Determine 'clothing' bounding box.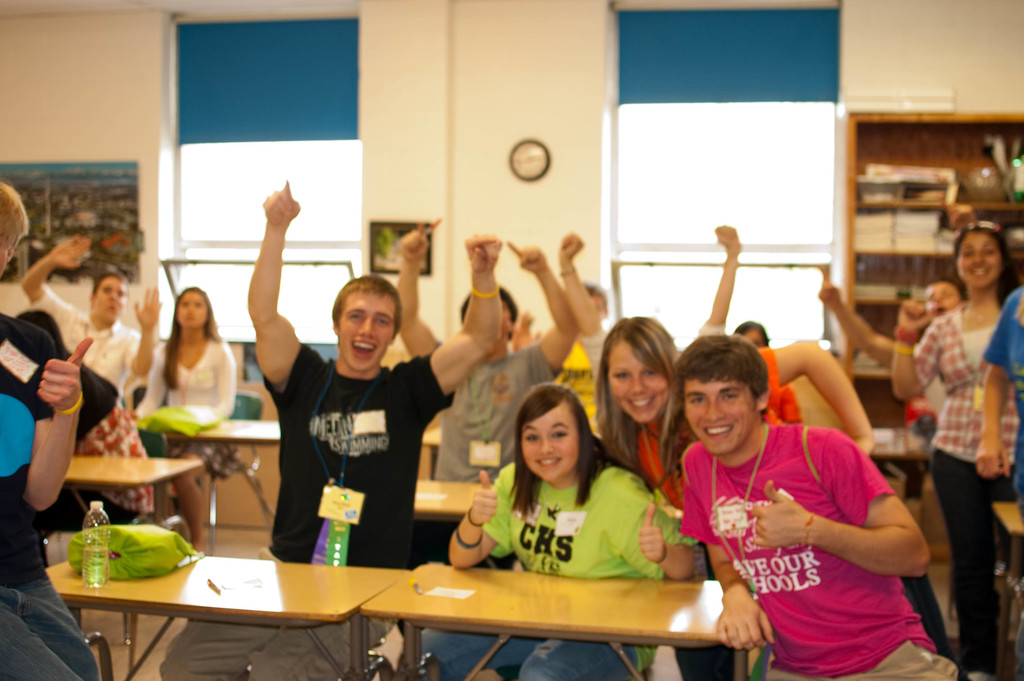
Determined: {"x1": 667, "y1": 391, "x2": 938, "y2": 662}.
